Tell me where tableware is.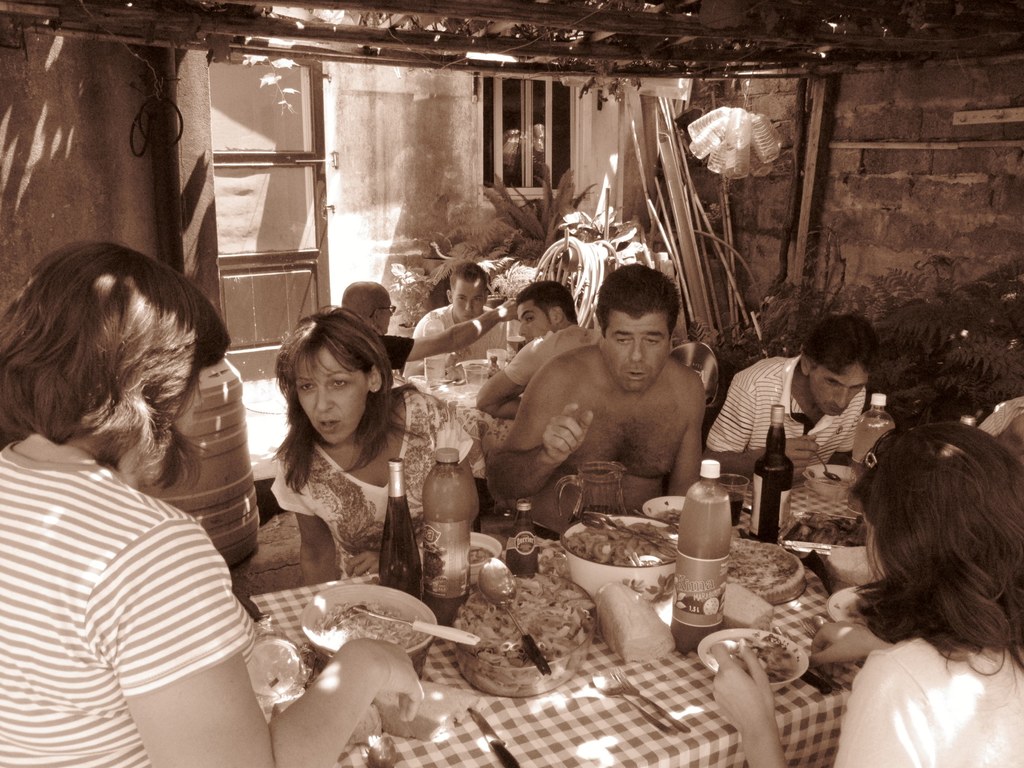
tableware is at (left=801, top=466, right=851, bottom=500).
